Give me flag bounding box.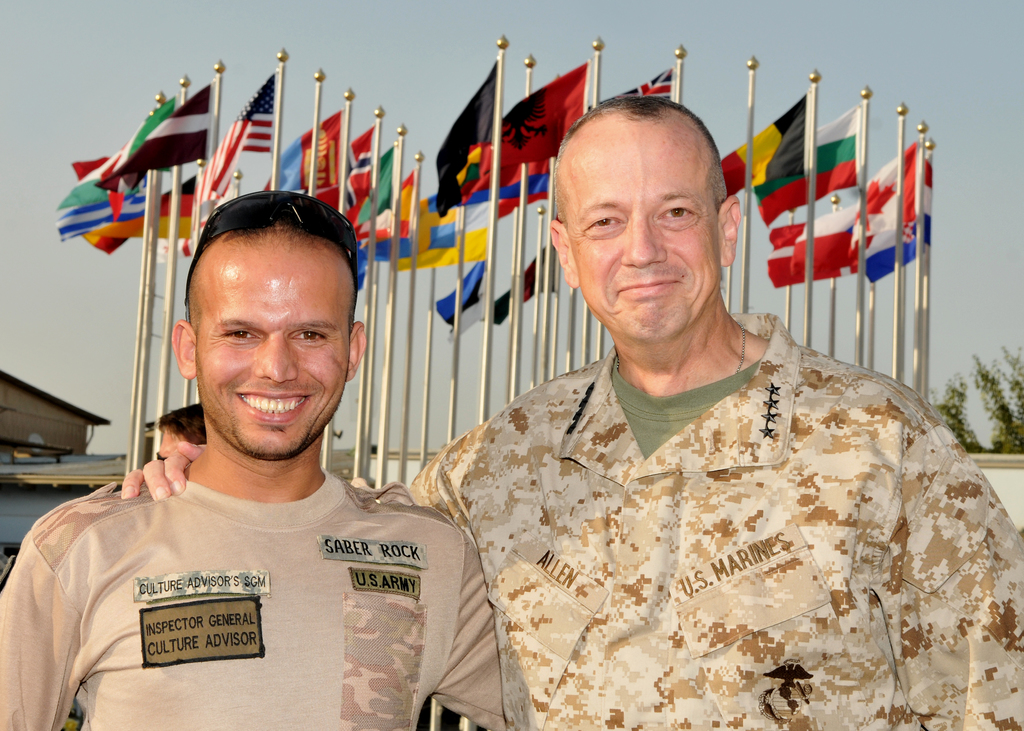
<region>872, 159, 937, 287</region>.
